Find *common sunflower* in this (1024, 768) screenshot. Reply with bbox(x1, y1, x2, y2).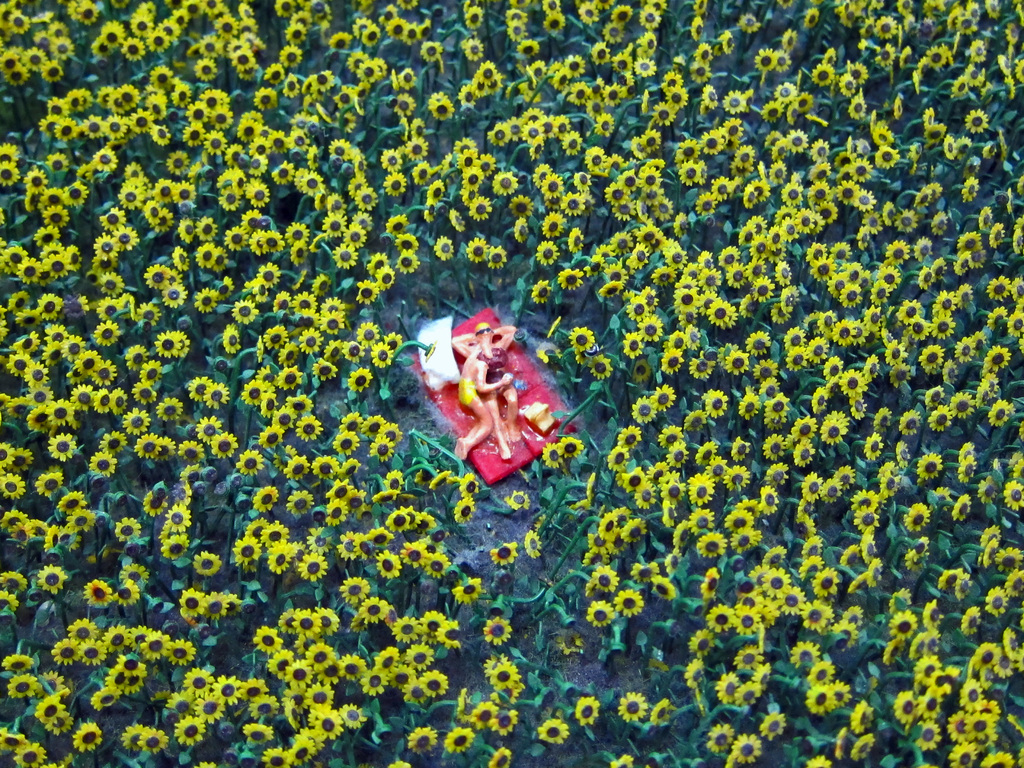
bbox(251, 482, 280, 509).
